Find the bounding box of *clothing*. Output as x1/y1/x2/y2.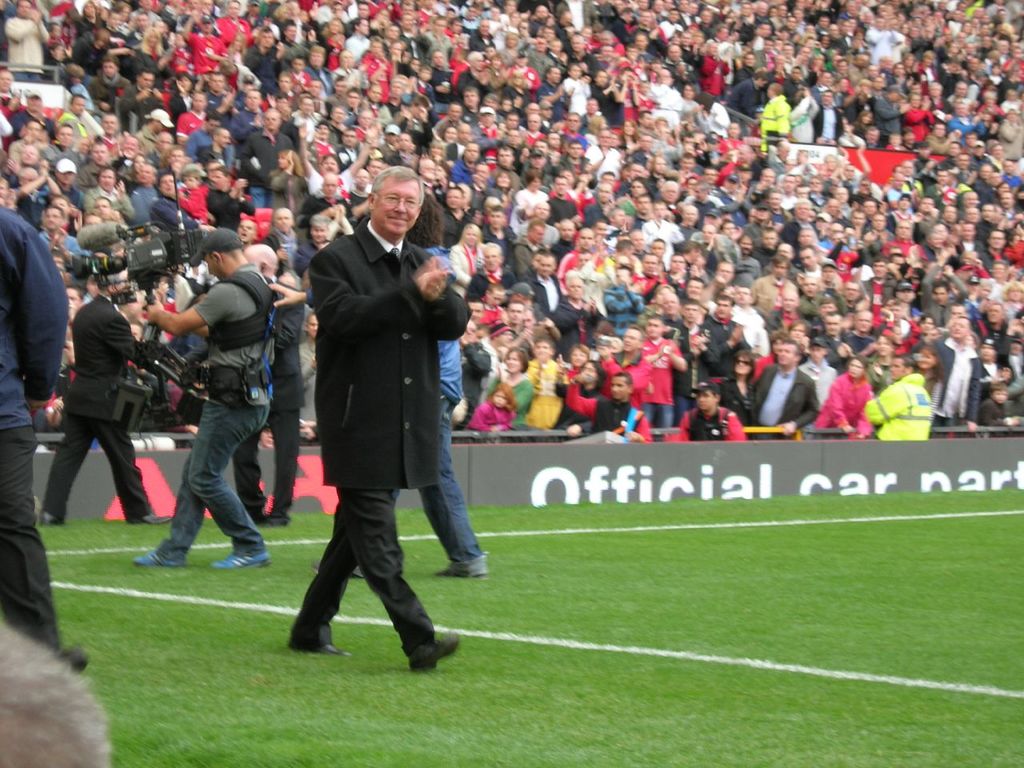
677/319/701/399.
